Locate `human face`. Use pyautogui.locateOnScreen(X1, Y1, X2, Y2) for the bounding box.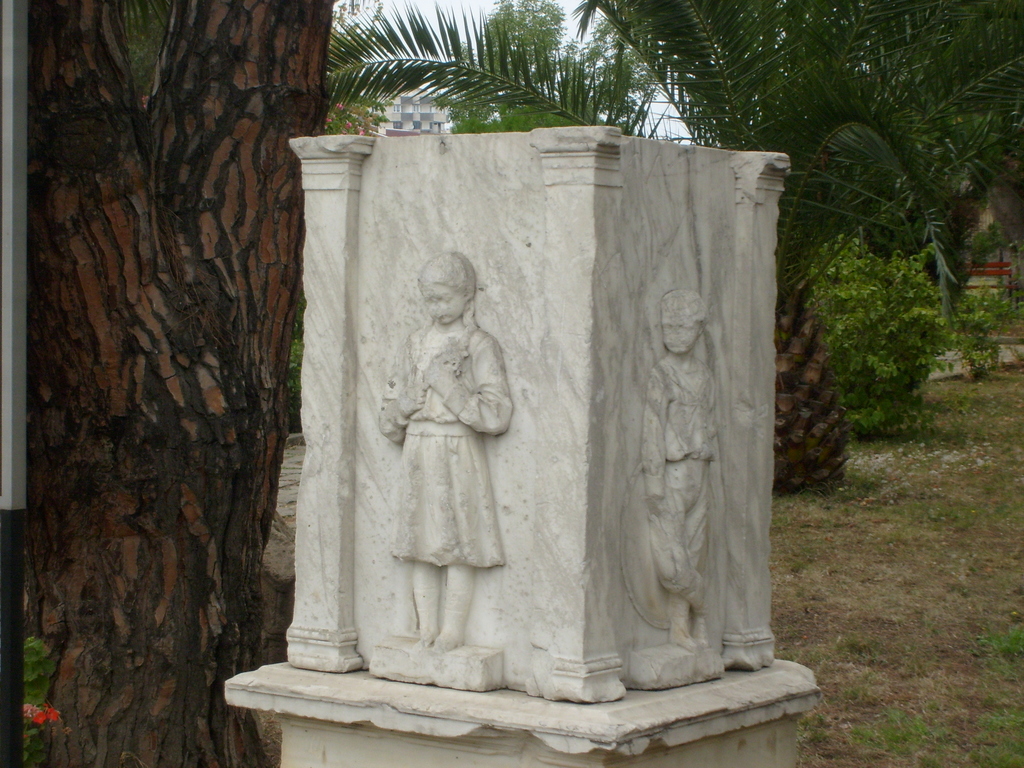
pyautogui.locateOnScreen(422, 278, 468, 322).
